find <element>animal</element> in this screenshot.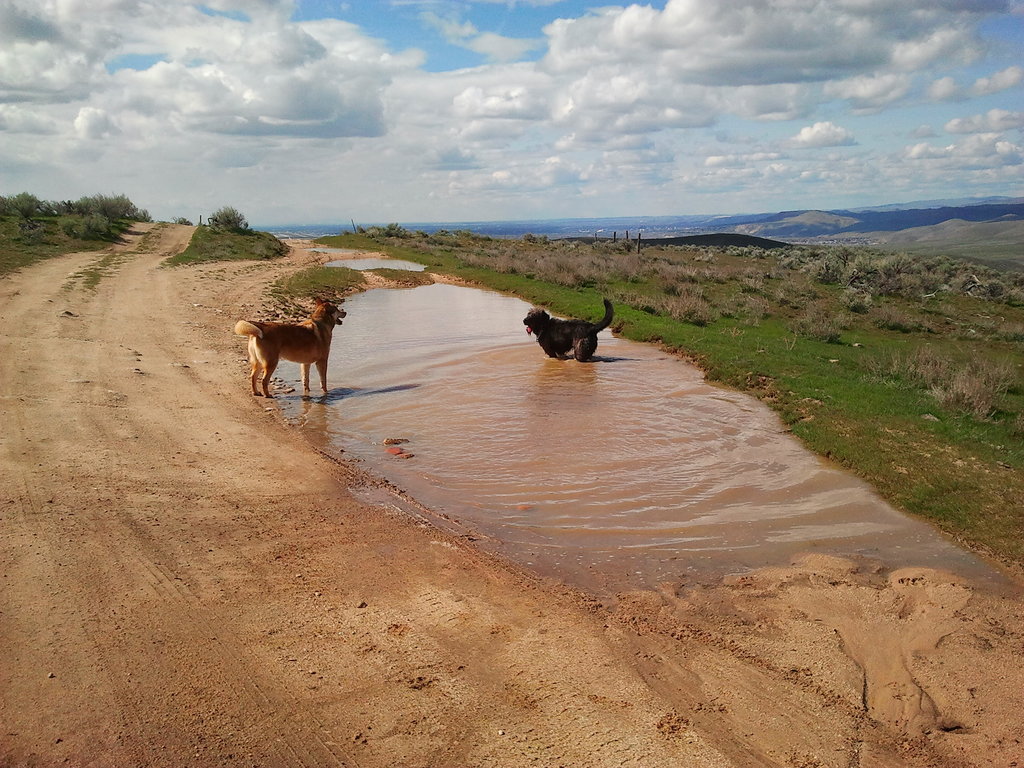
The bounding box for <element>animal</element> is left=520, top=298, right=613, bottom=362.
